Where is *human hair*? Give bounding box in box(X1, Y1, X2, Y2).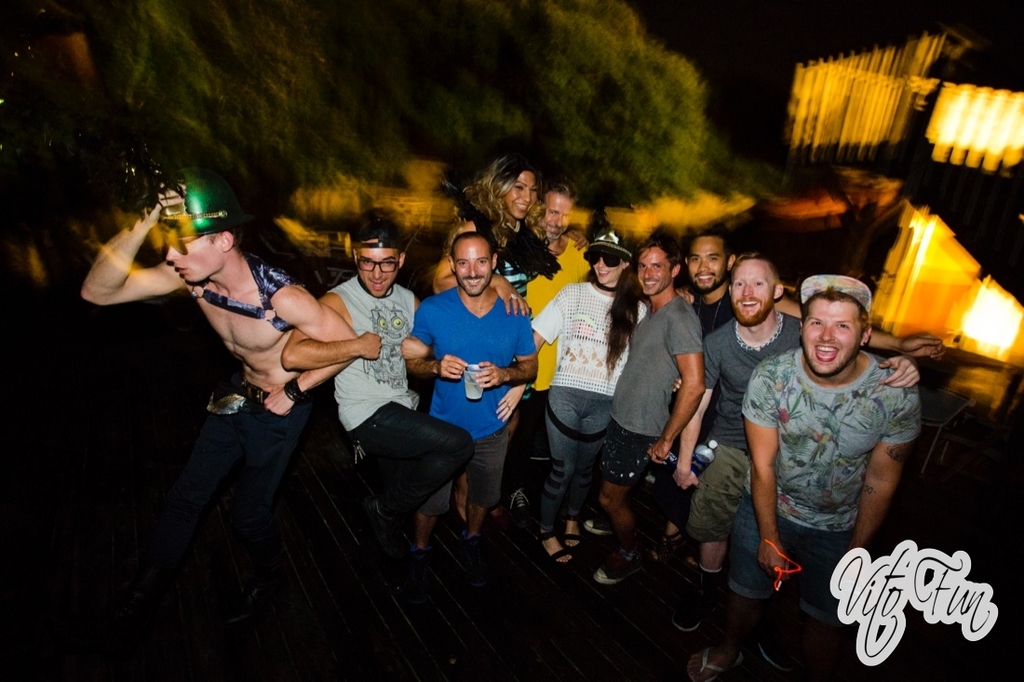
box(579, 247, 641, 374).
